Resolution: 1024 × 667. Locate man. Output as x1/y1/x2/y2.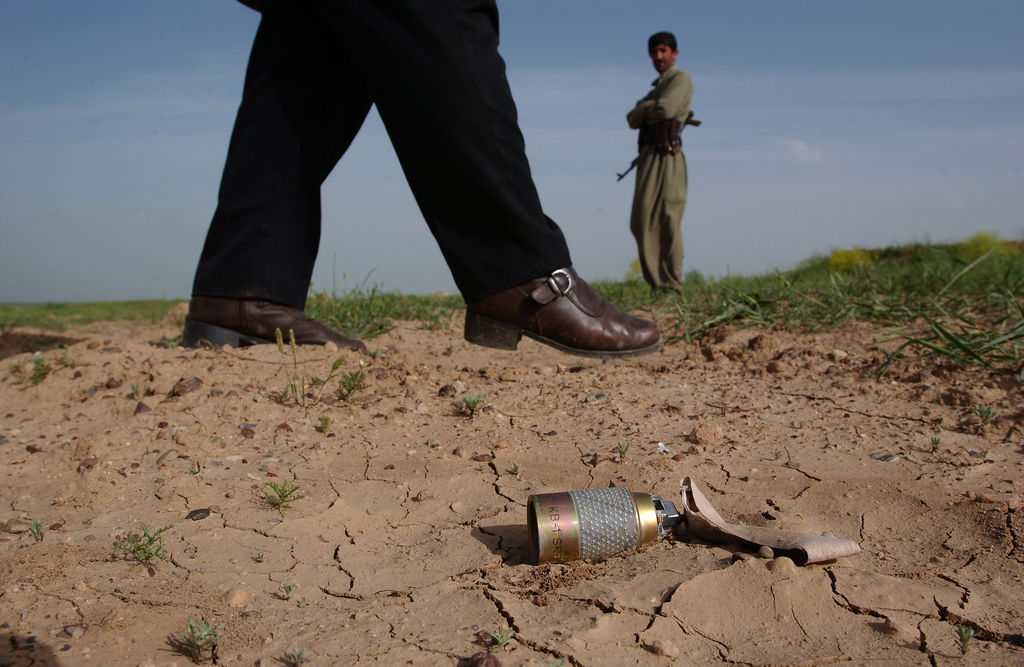
630/29/694/304.
